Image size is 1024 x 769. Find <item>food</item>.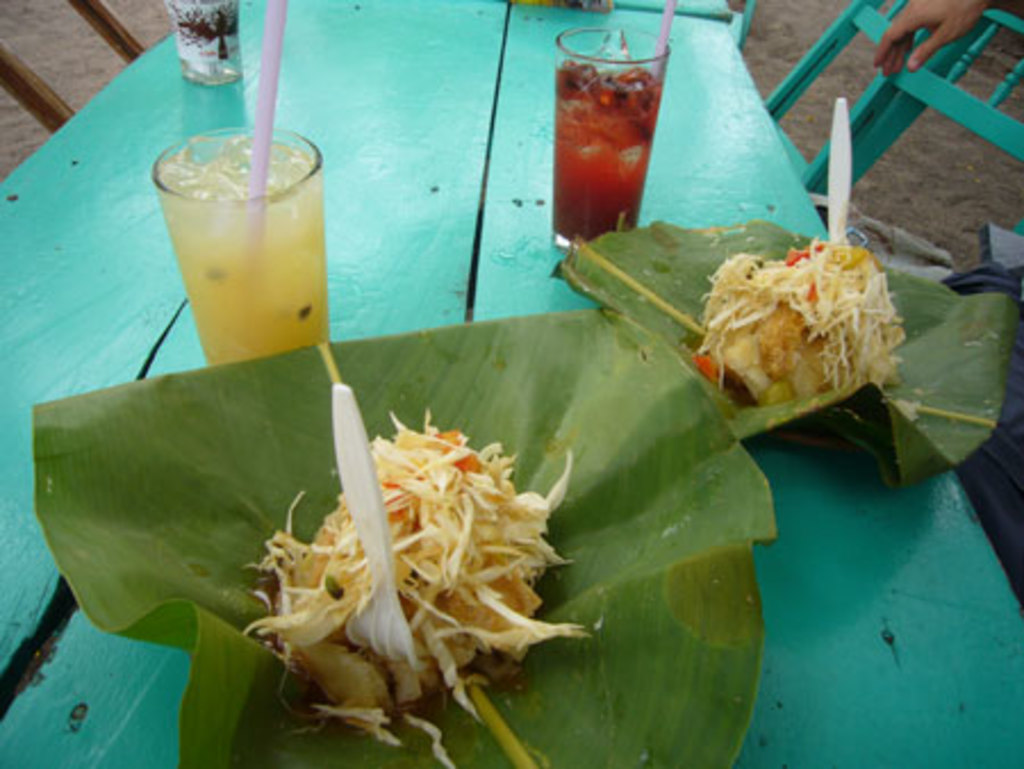
pyautogui.locateOnScreen(239, 400, 601, 767).
